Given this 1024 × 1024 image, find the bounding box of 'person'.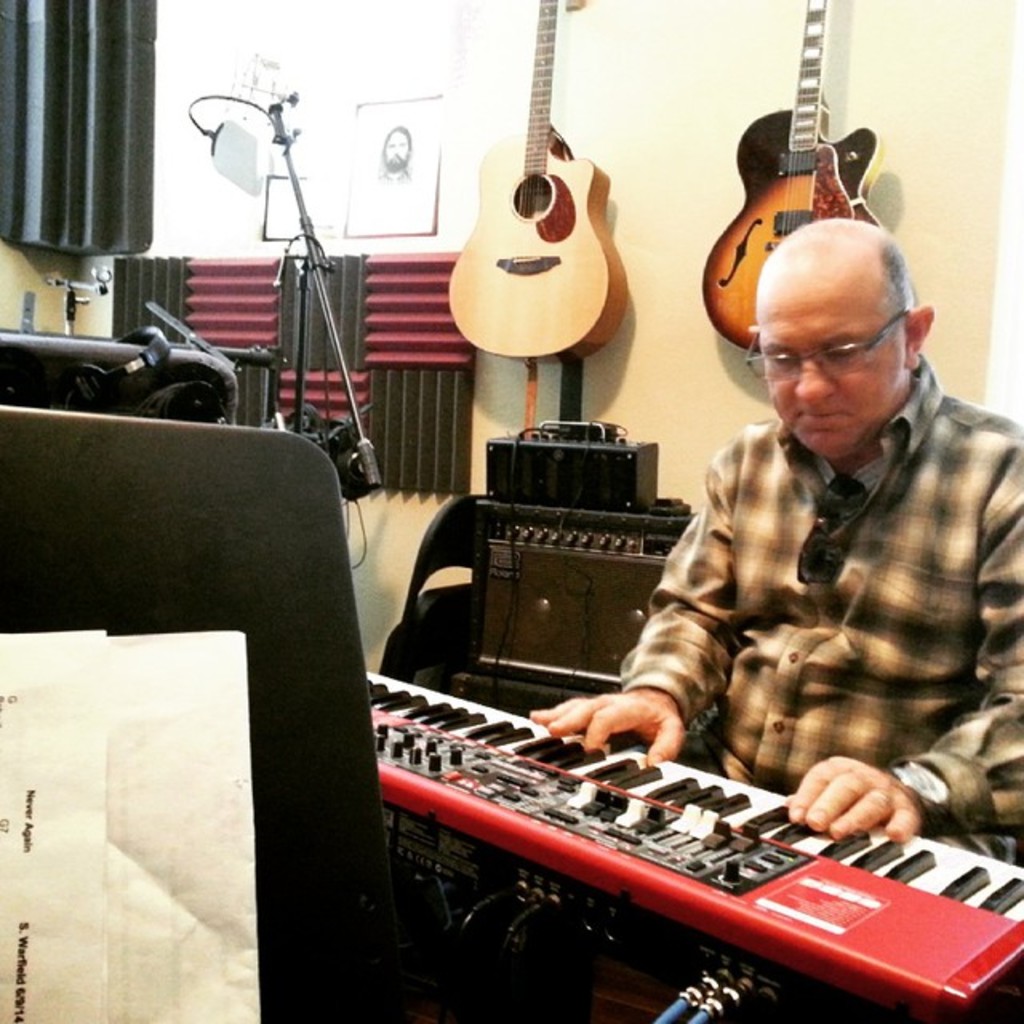
select_region(534, 186, 990, 848).
